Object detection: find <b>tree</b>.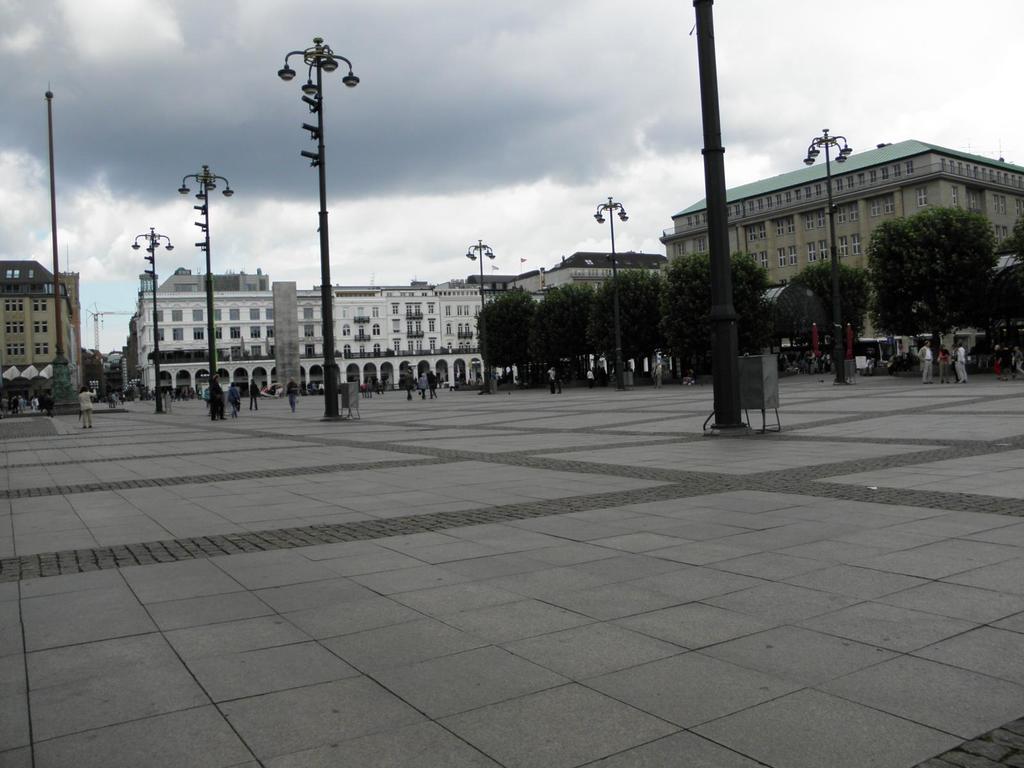
x1=849 y1=172 x2=1005 y2=355.
